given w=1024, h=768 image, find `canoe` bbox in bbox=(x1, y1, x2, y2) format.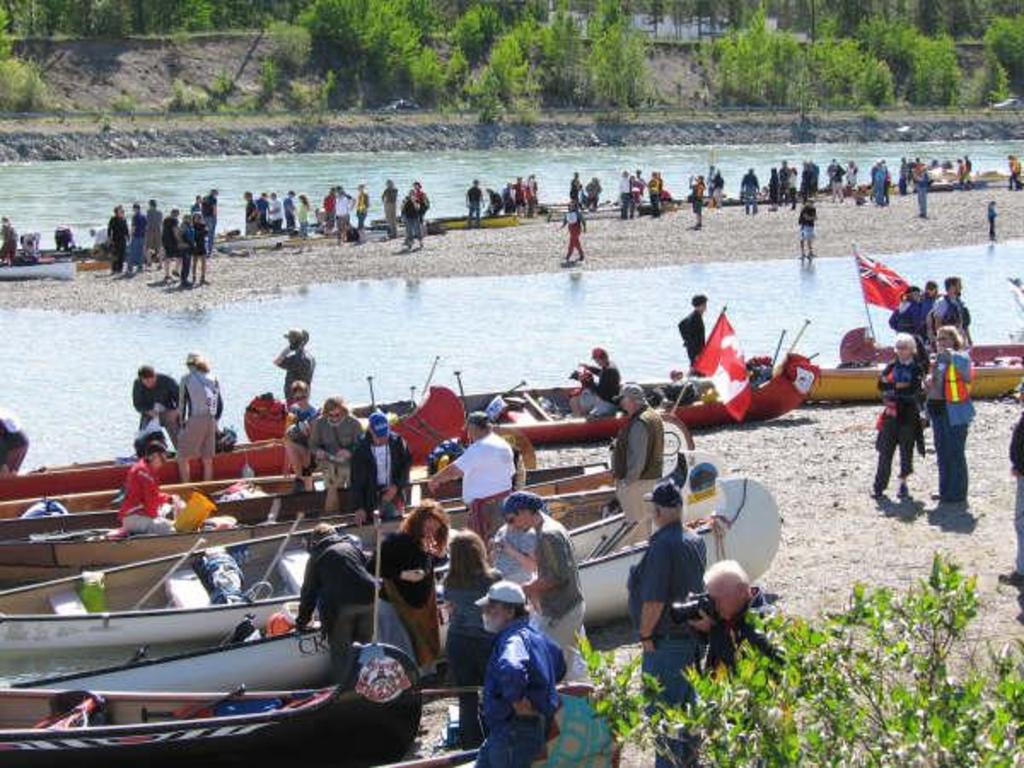
bbox=(0, 254, 75, 282).
